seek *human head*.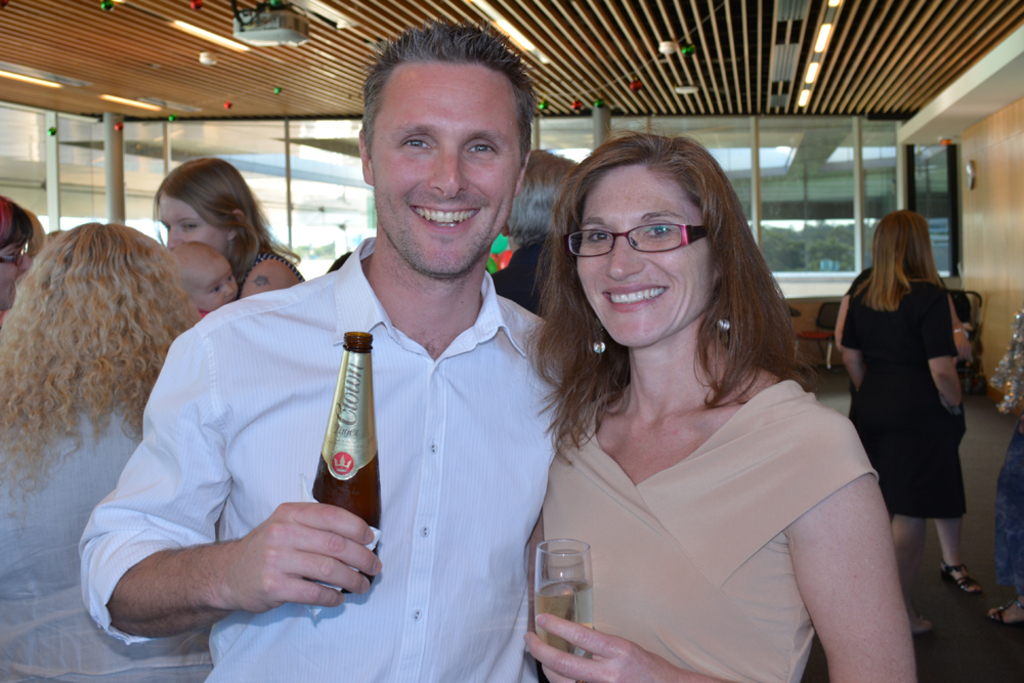
{"x1": 353, "y1": 23, "x2": 534, "y2": 273}.
